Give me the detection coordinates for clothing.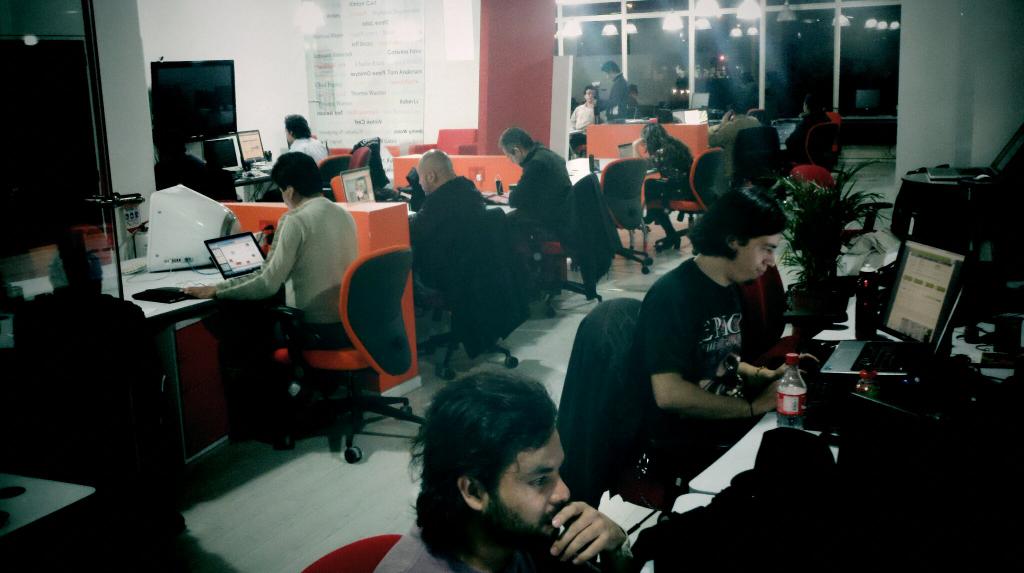
708,107,762,176.
